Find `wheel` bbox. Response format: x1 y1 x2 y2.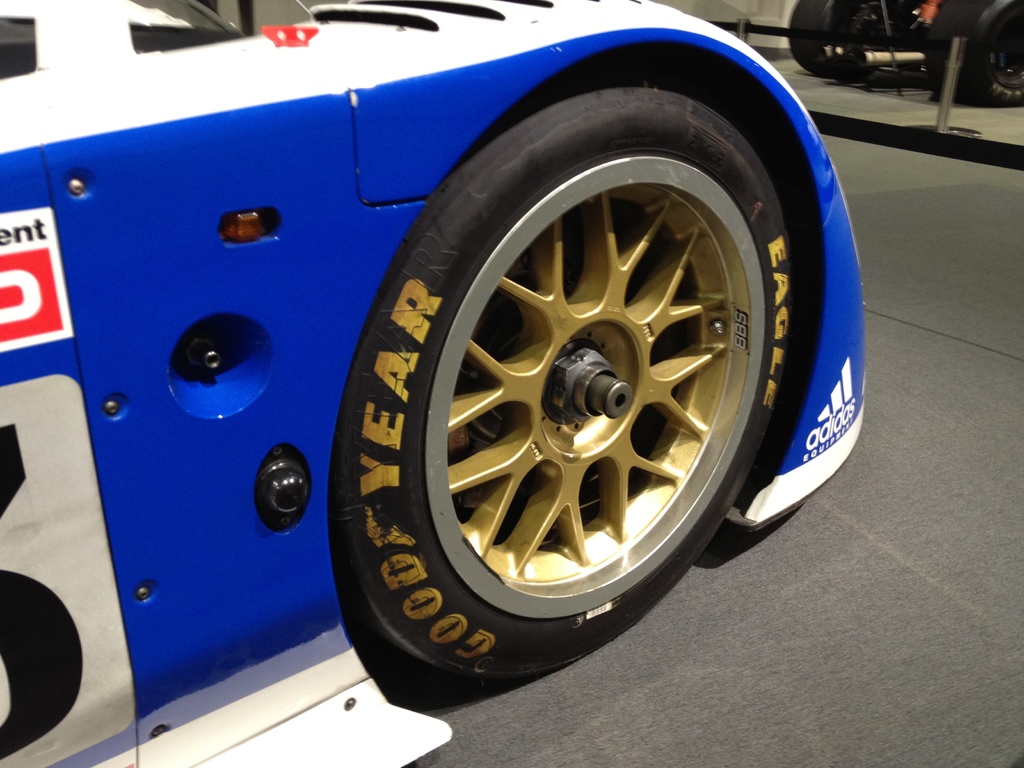
927 6 1023 105.
